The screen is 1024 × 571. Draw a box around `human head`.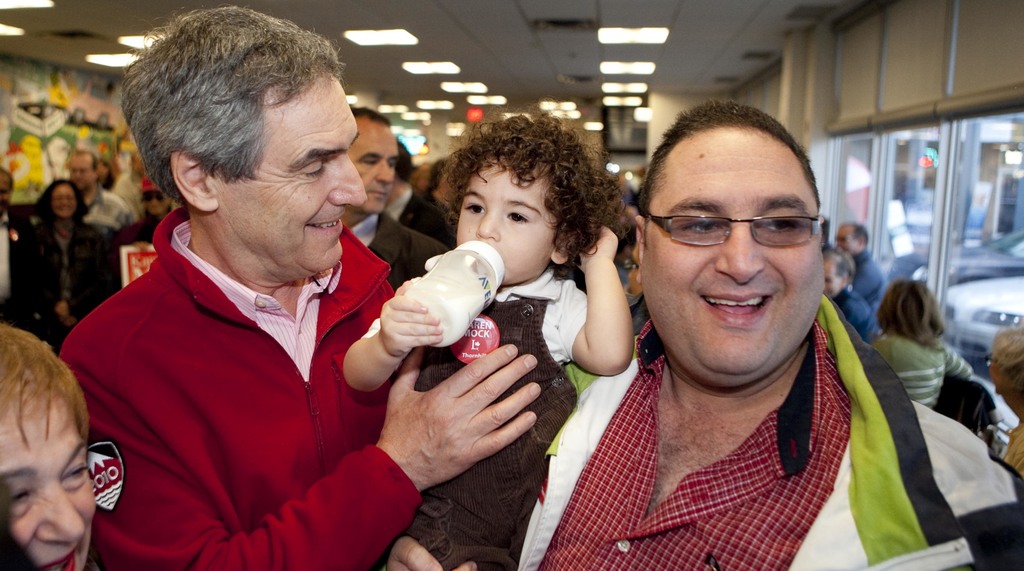
[x1=429, y1=159, x2=454, y2=201].
